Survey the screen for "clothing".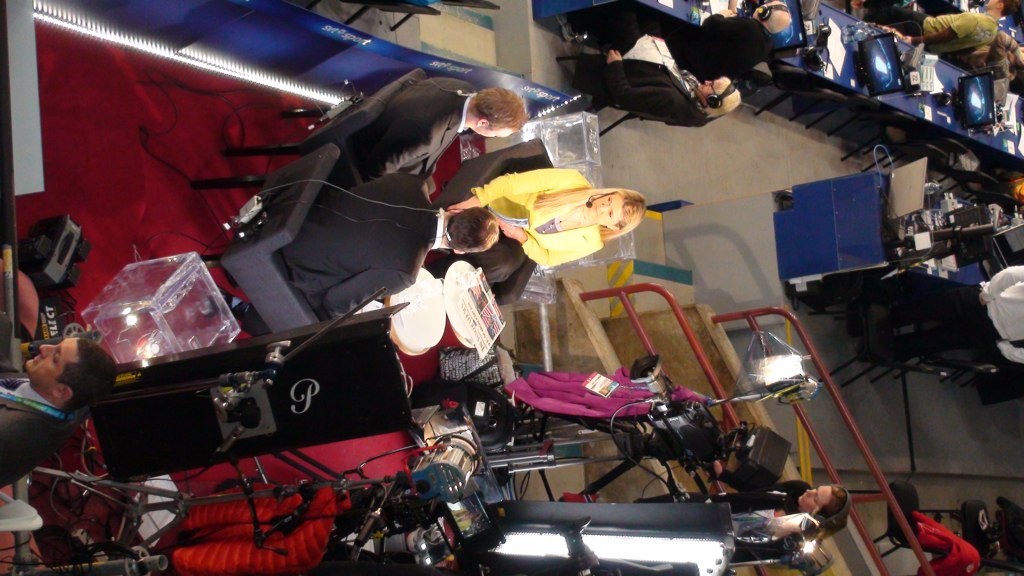
Survey found: [left=605, top=9, right=703, bottom=124].
